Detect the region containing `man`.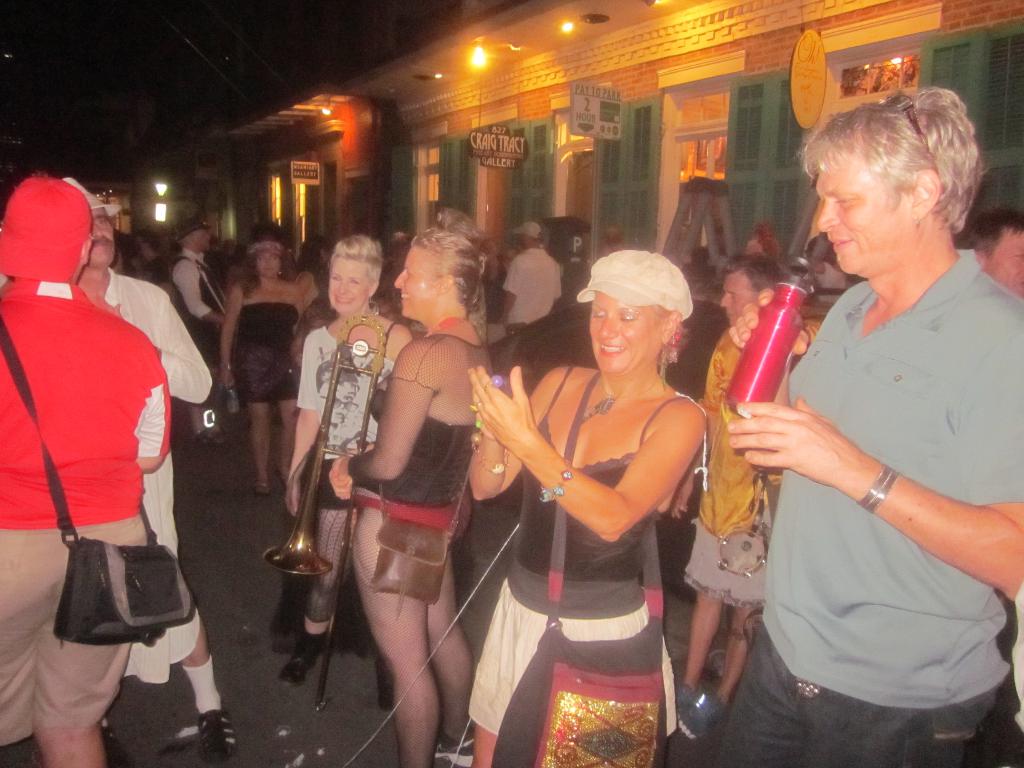
(954,203,1023,295).
